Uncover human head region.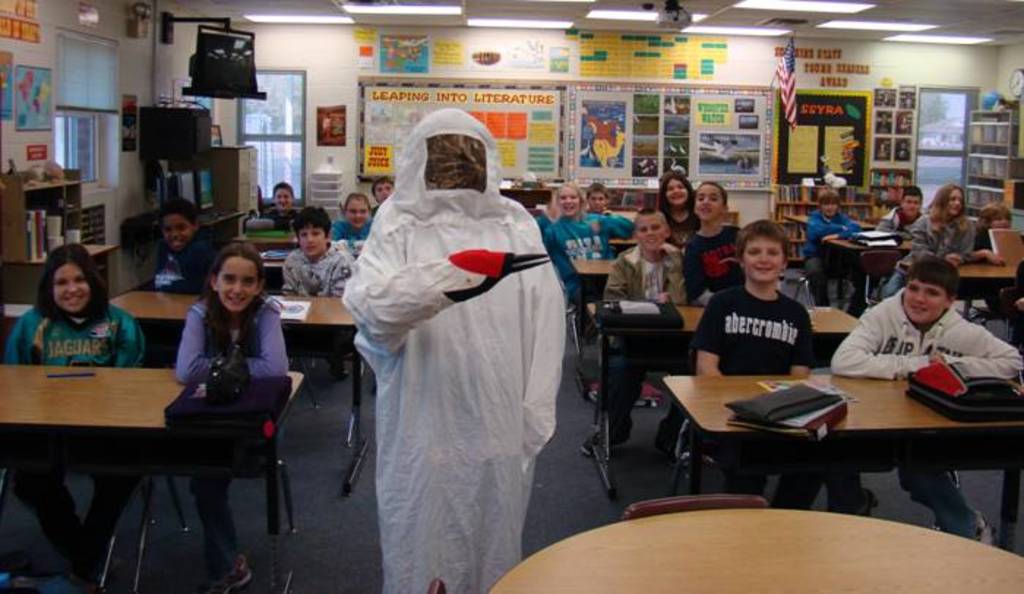
Uncovered: crop(186, 236, 257, 313).
